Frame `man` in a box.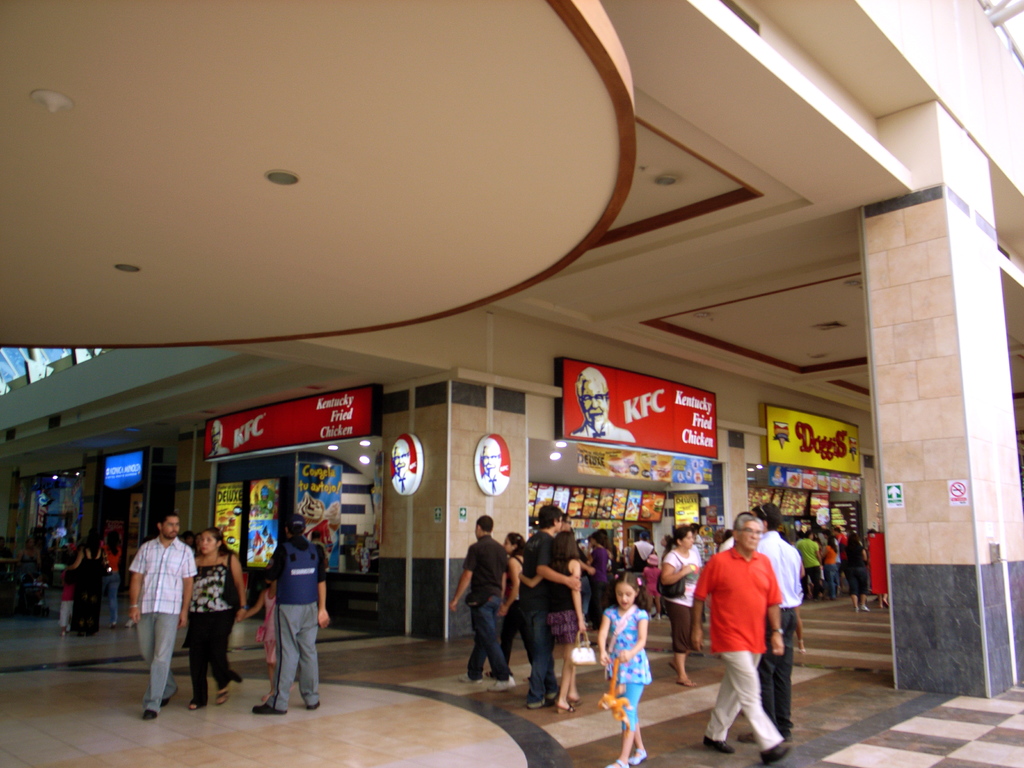
BBox(516, 503, 580, 707).
